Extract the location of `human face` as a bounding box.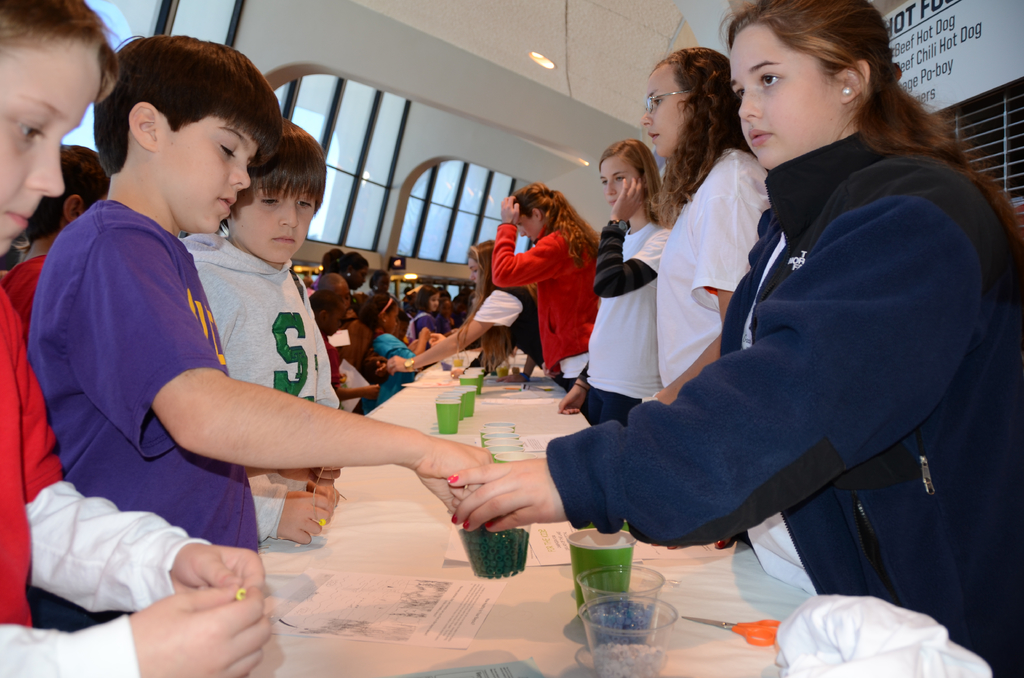
bbox(0, 41, 102, 258).
